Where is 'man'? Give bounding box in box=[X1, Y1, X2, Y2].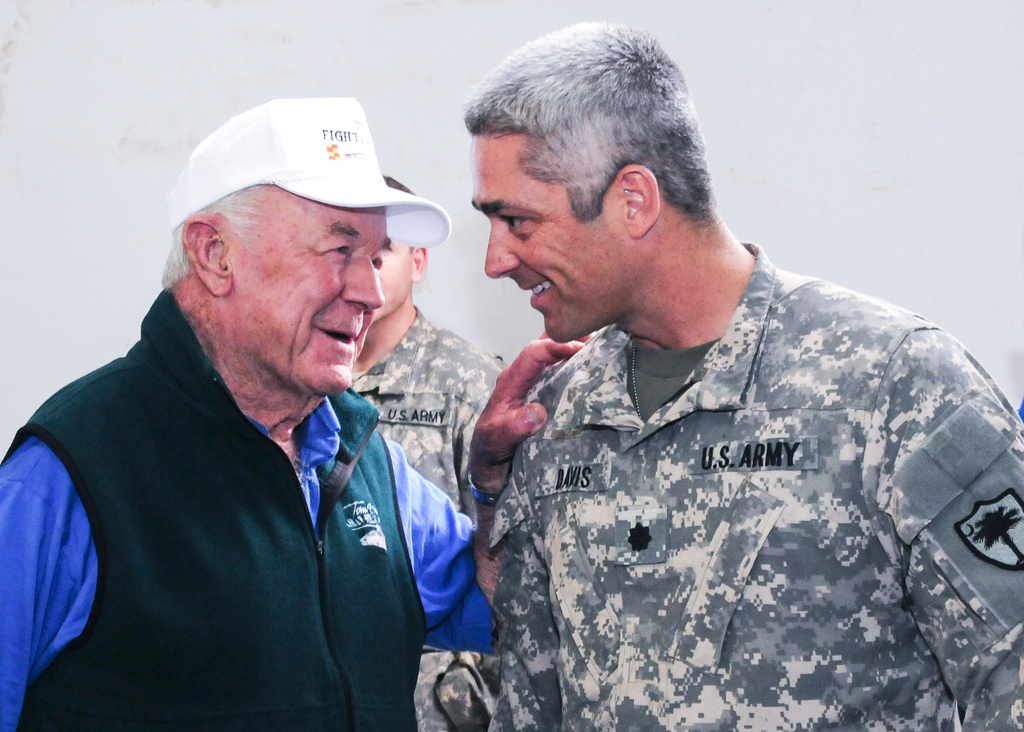
box=[15, 90, 532, 731].
